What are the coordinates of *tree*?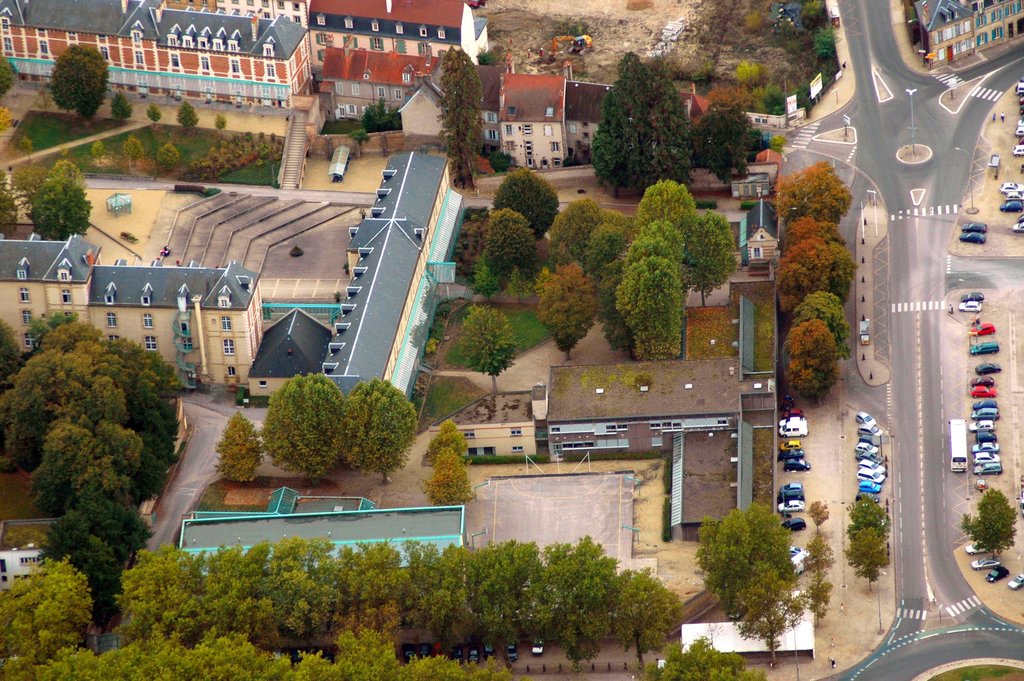
(x1=217, y1=418, x2=264, y2=480).
